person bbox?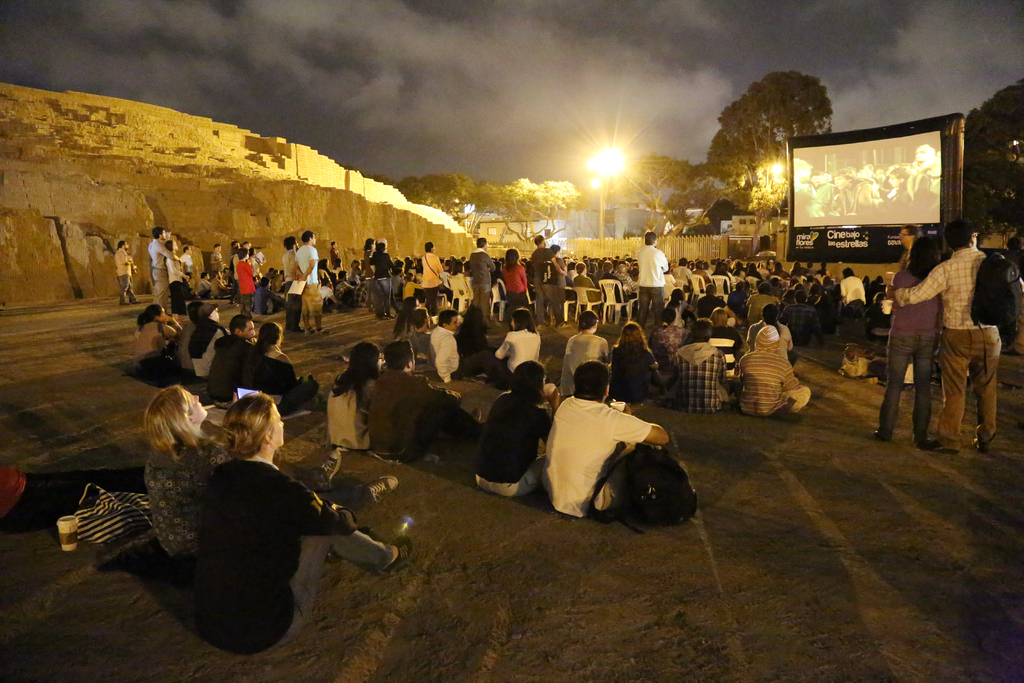
pyautogui.locateOnScreen(326, 336, 386, 441)
